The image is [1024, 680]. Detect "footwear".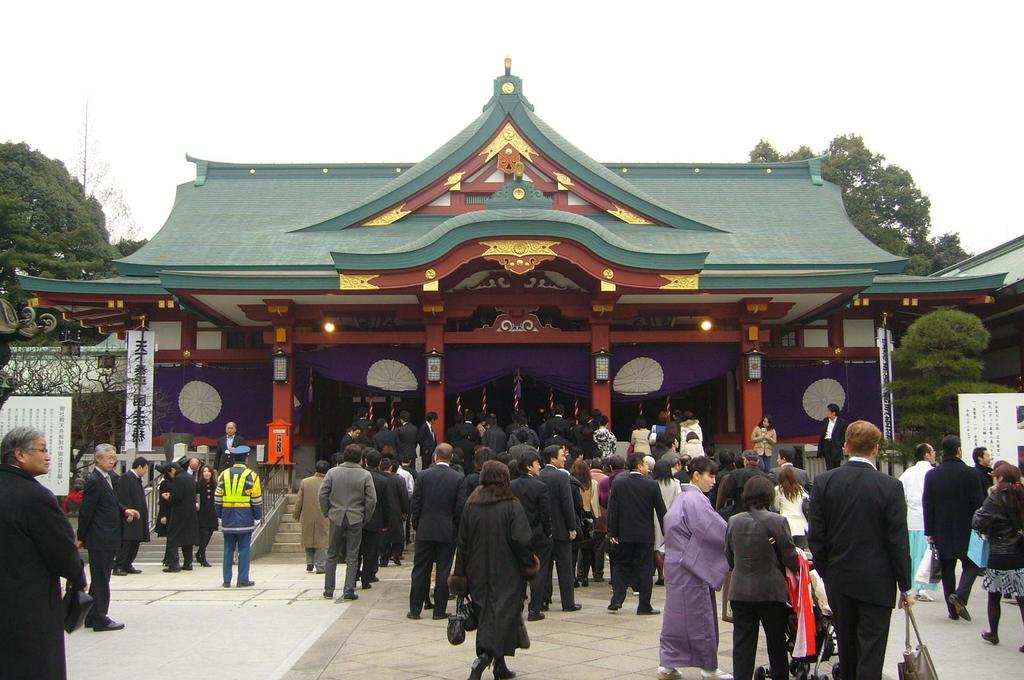
Detection: (1018,644,1023,654).
